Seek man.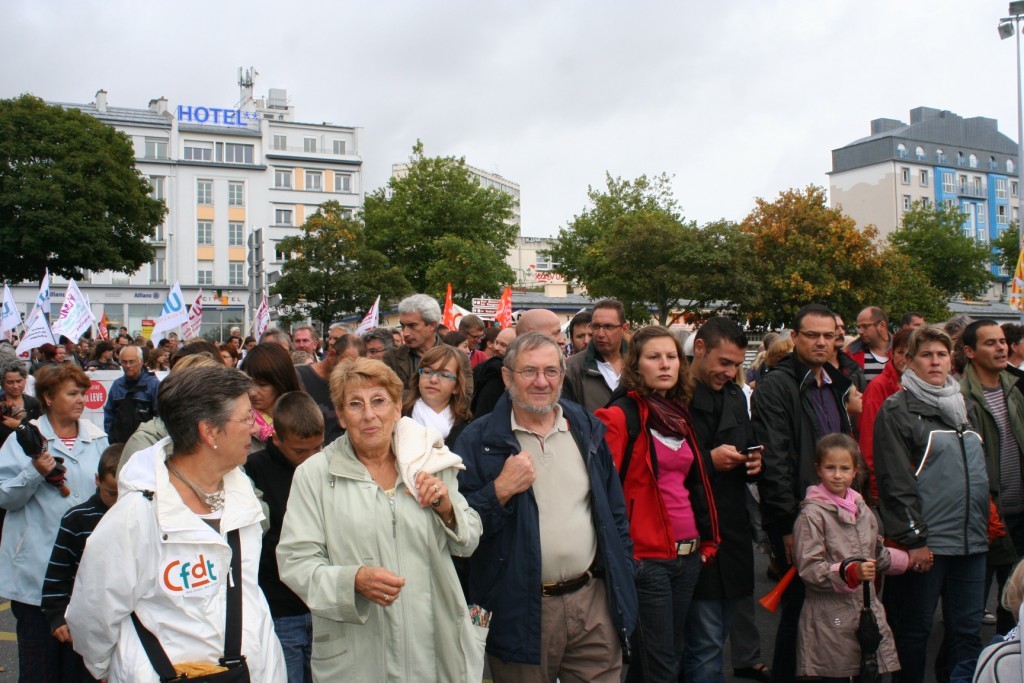
x1=558, y1=297, x2=634, y2=414.
